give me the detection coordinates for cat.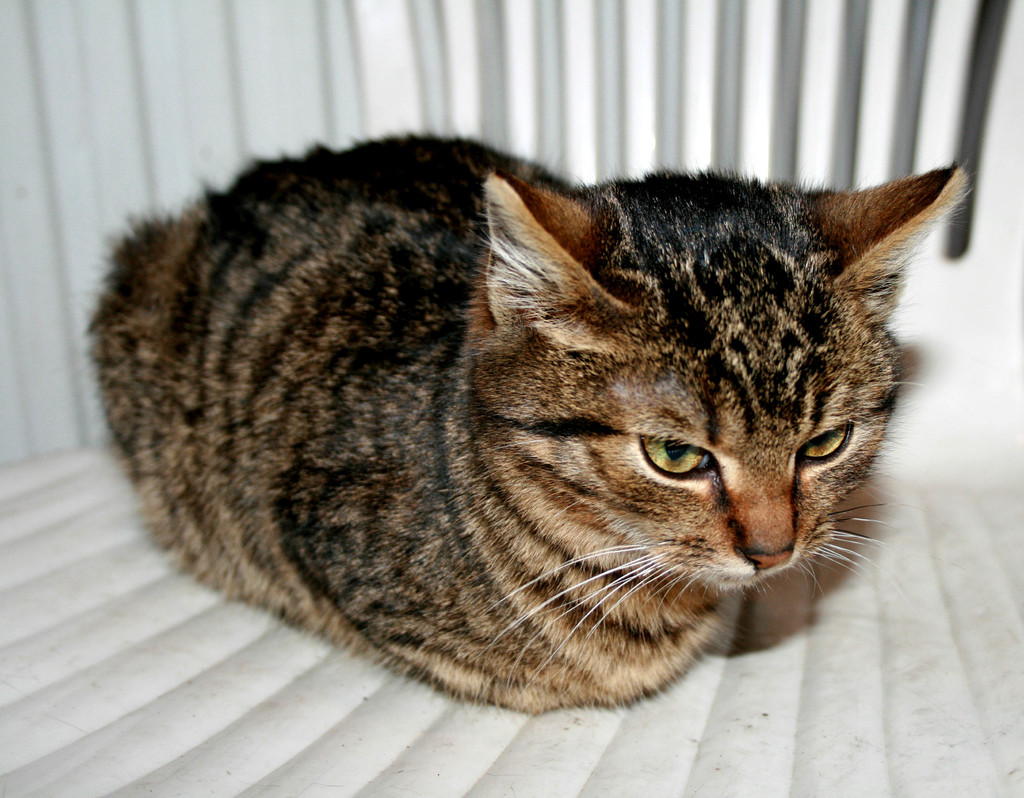
rect(86, 127, 972, 718).
